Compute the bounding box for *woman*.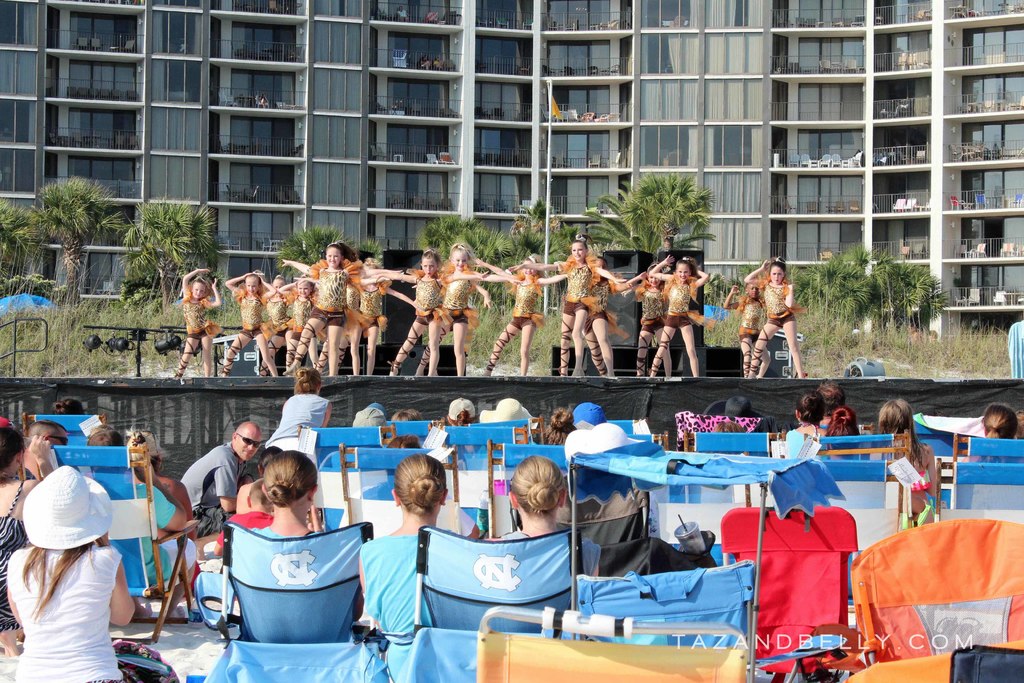
(250,448,362,623).
